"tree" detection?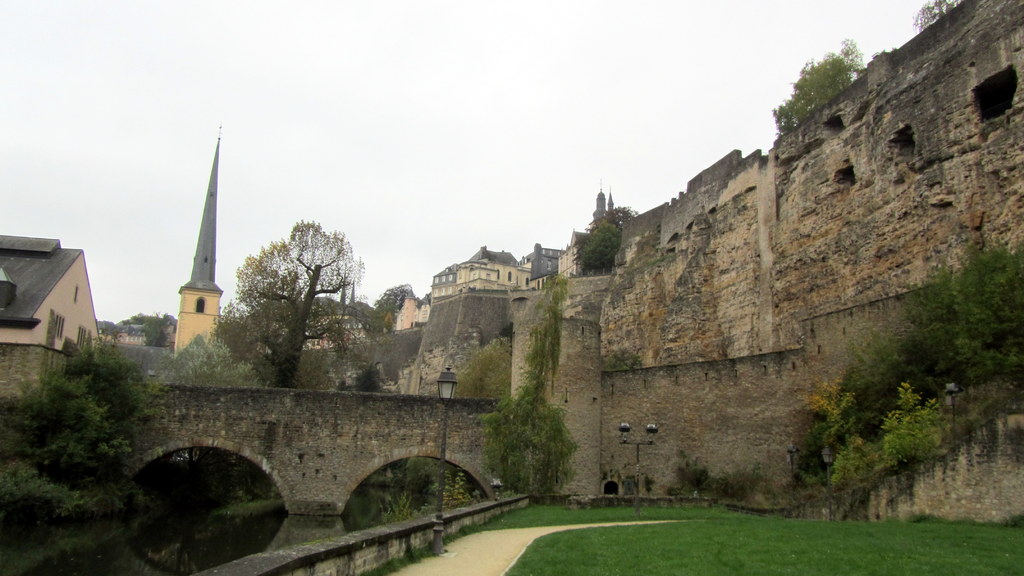
<bbox>910, 0, 952, 29</bbox>
